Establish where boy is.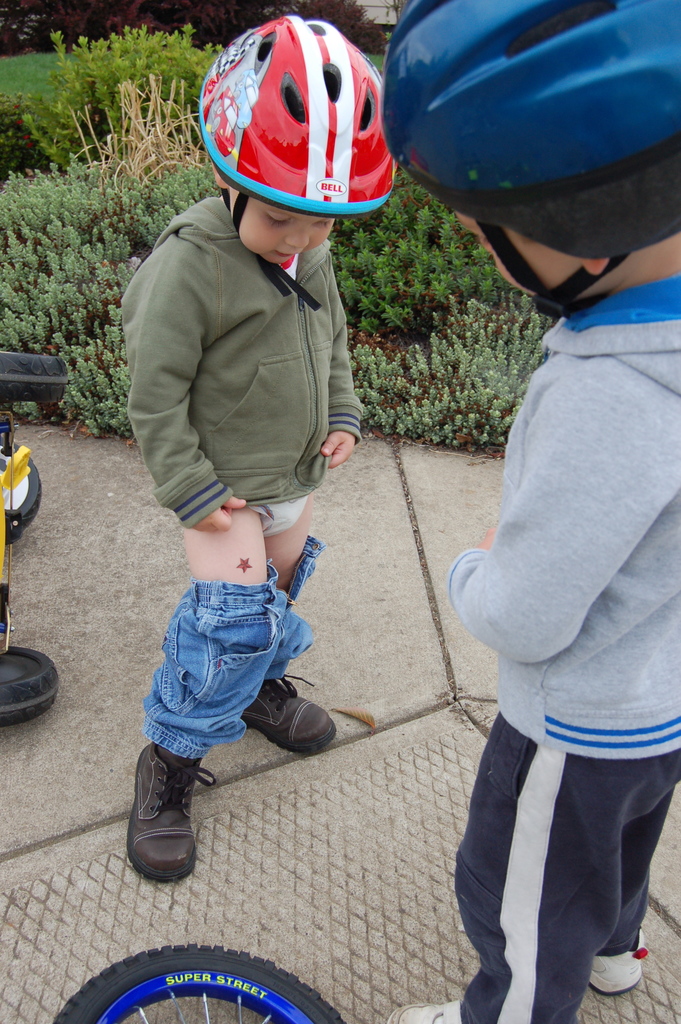
Established at <region>384, 0, 680, 1023</region>.
